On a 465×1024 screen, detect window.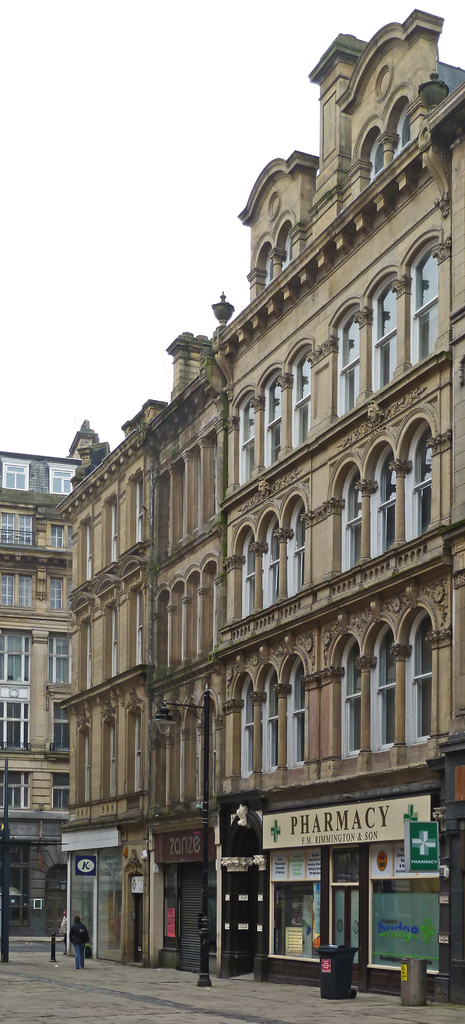
[3, 567, 34, 611].
